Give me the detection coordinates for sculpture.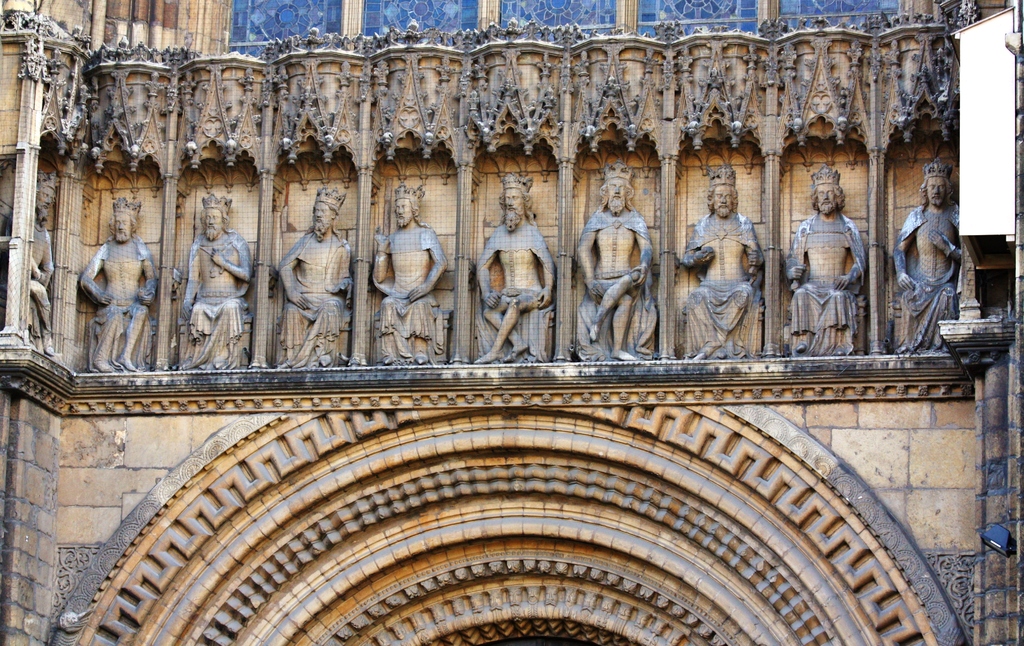
{"left": 20, "top": 165, "right": 61, "bottom": 360}.
